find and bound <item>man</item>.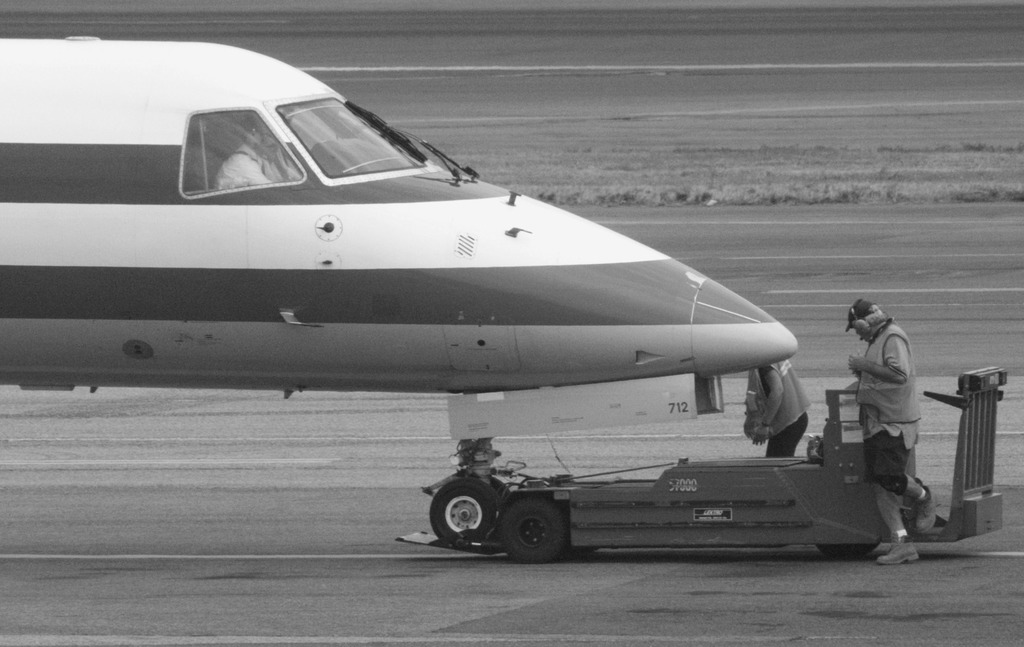
Bound: (left=851, top=289, right=941, bottom=530).
